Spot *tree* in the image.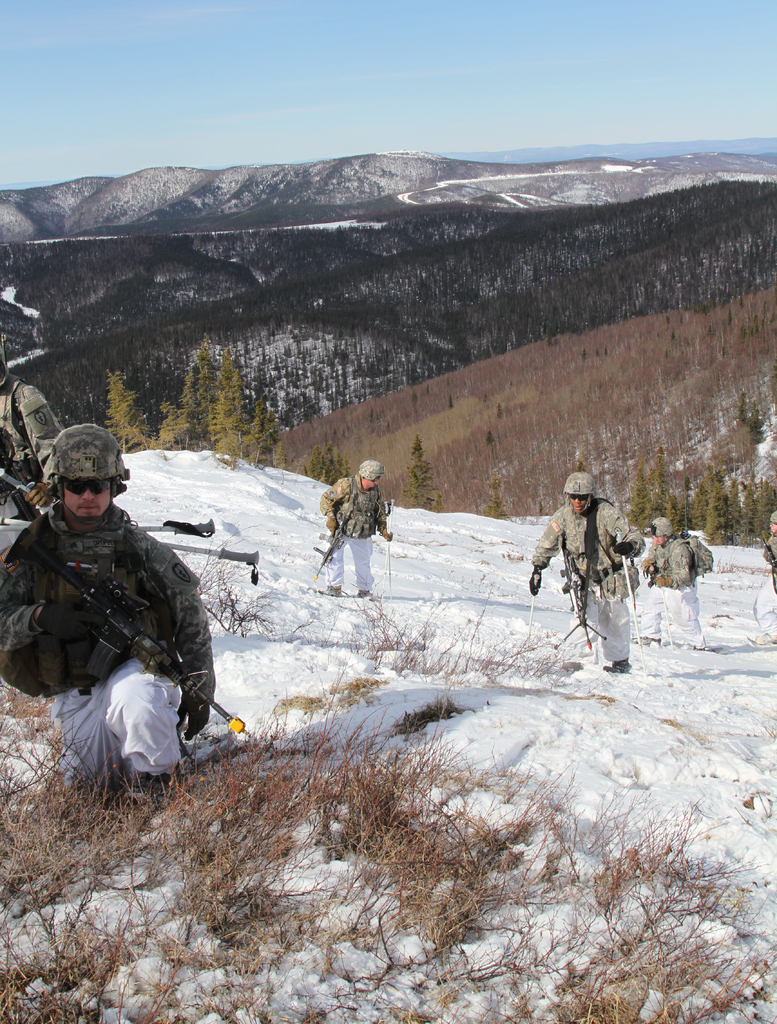
*tree* found at rect(202, 348, 276, 461).
